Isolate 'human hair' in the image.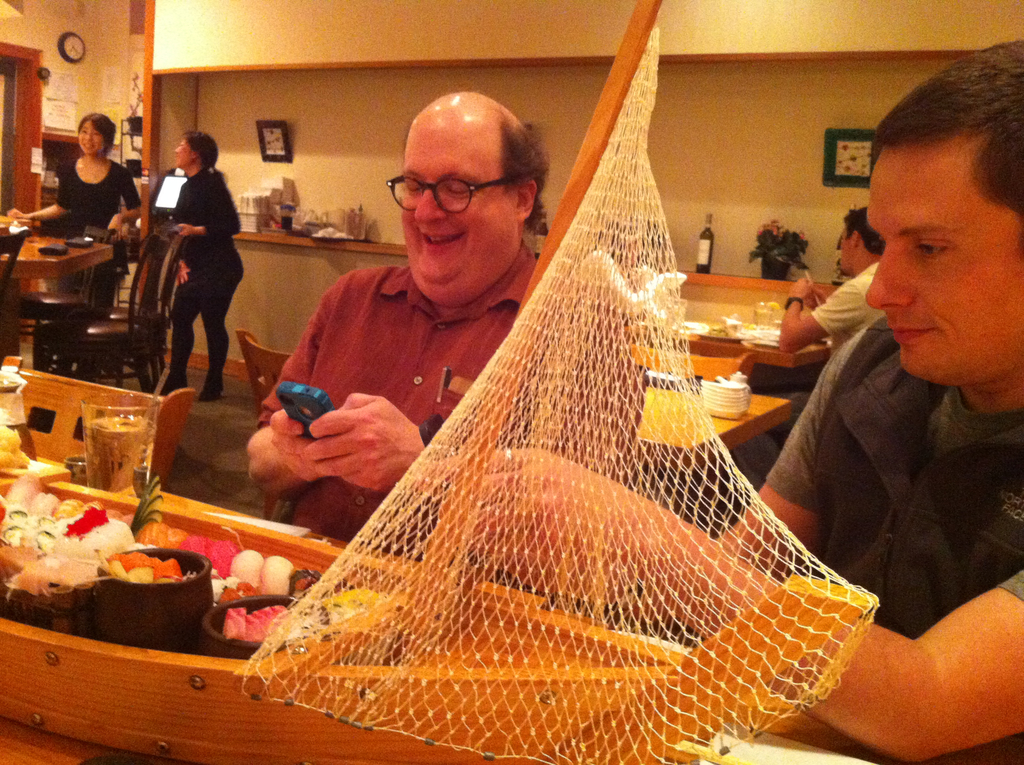
Isolated region: crop(186, 120, 219, 172).
